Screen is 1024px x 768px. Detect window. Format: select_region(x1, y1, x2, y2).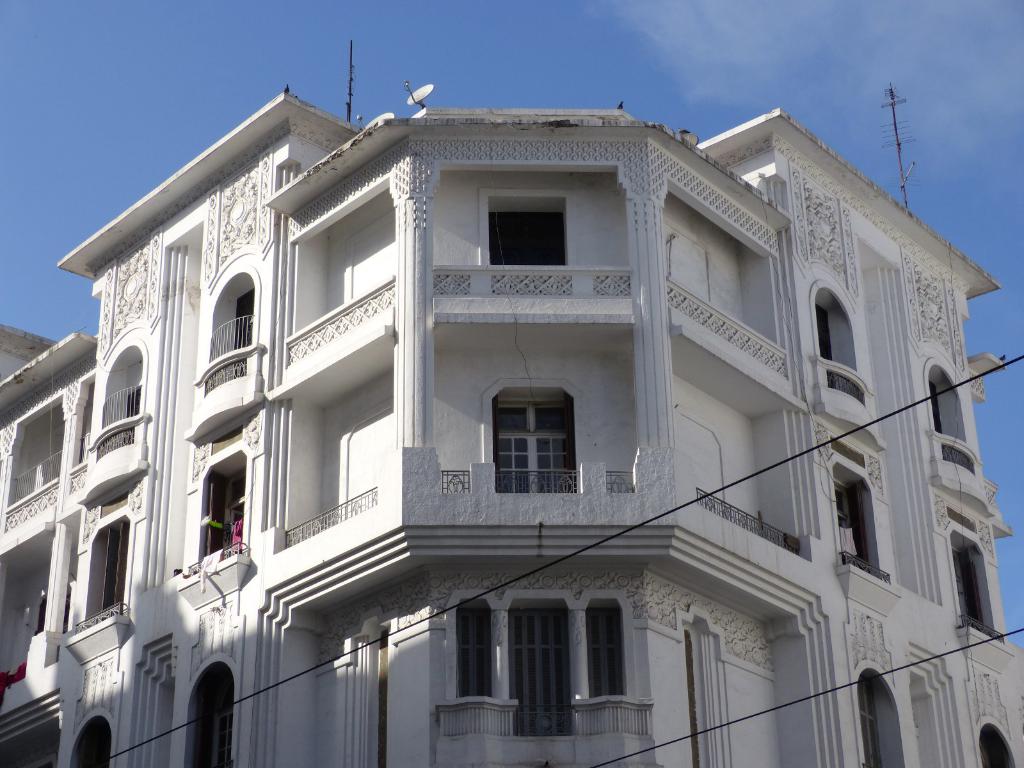
select_region(100, 517, 124, 602).
